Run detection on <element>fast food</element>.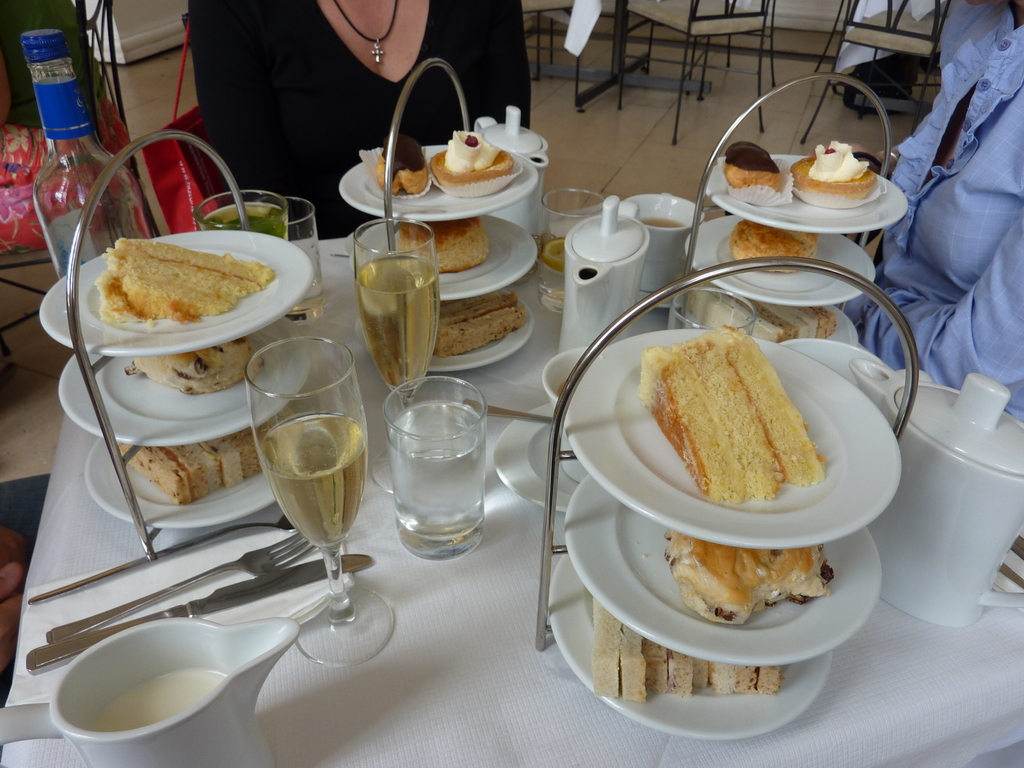
Result: bbox=(83, 230, 278, 324).
